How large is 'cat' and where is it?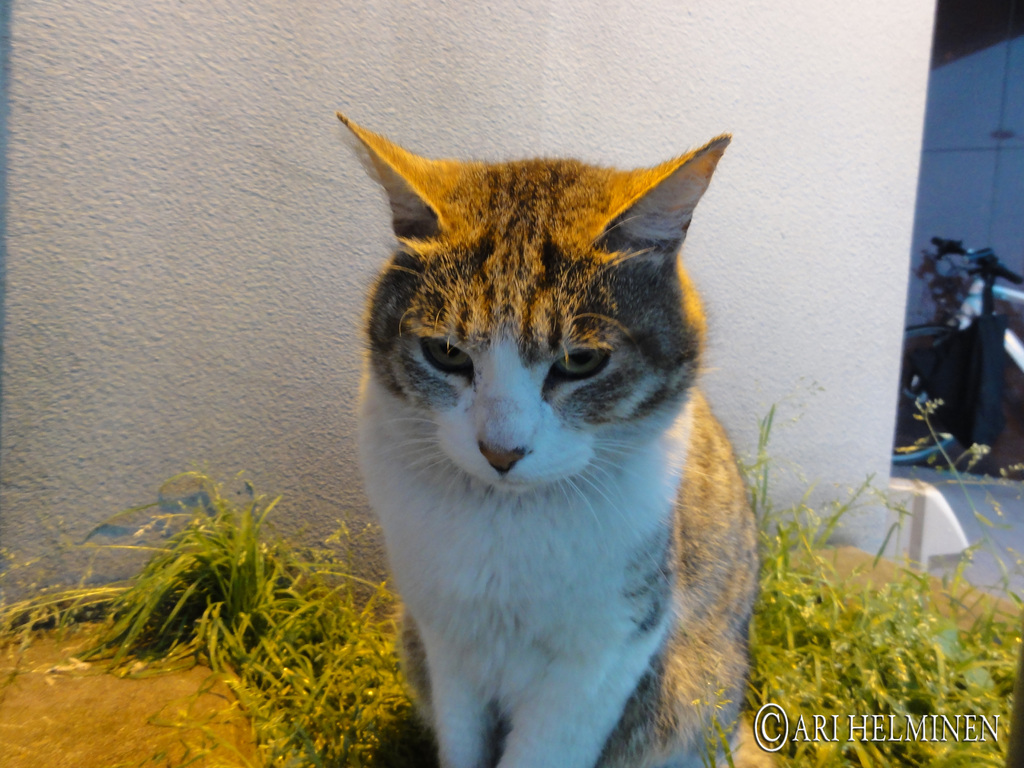
Bounding box: locate(328, 108, 750, 762).
